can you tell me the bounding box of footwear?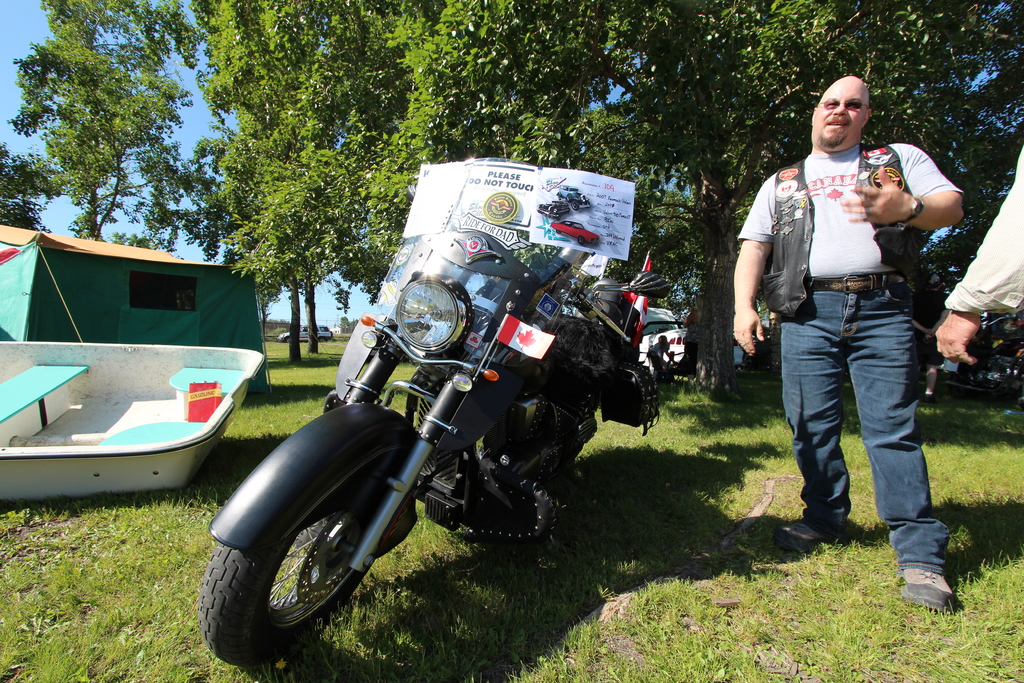
bbox(771, 514, 833, 553).
